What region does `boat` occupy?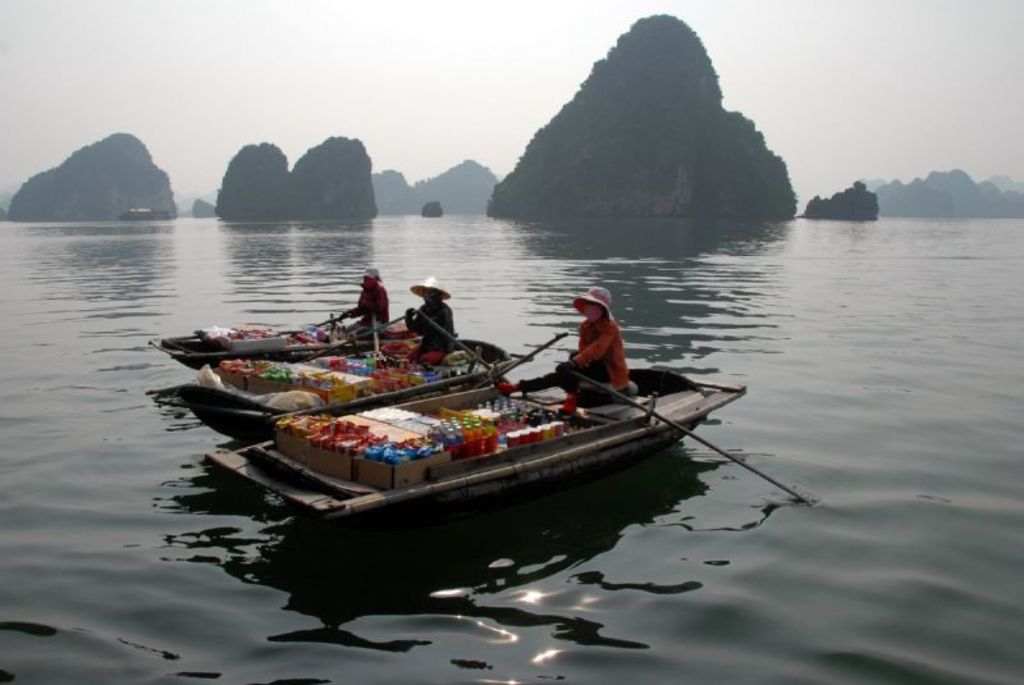
<region>172, 350, 515, 447</region>.
